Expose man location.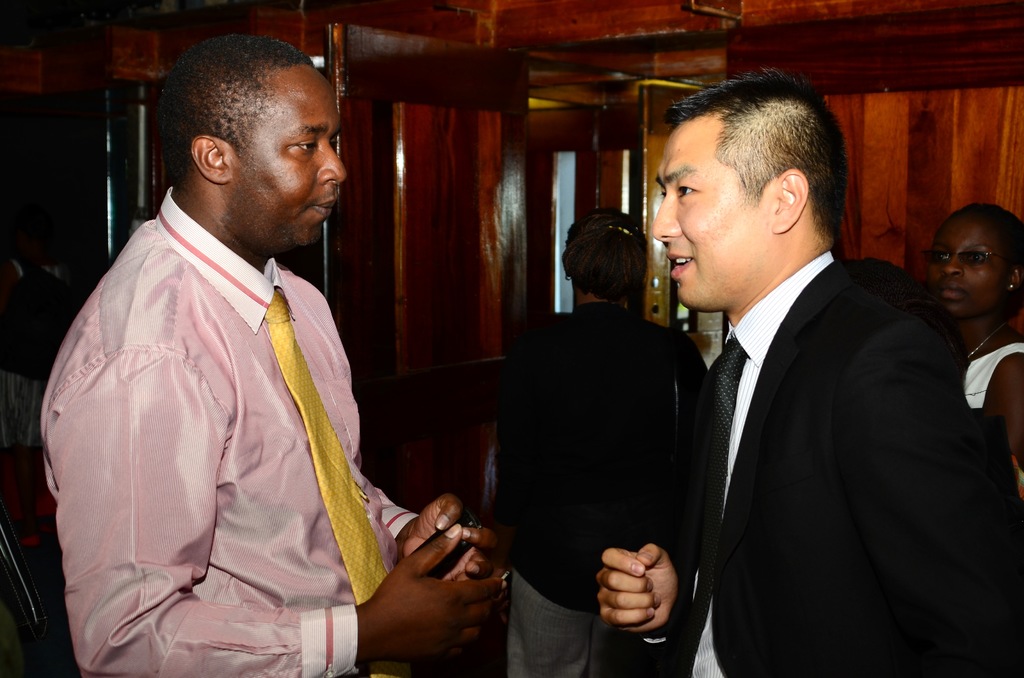
Exposed at 31/10/424/674.
